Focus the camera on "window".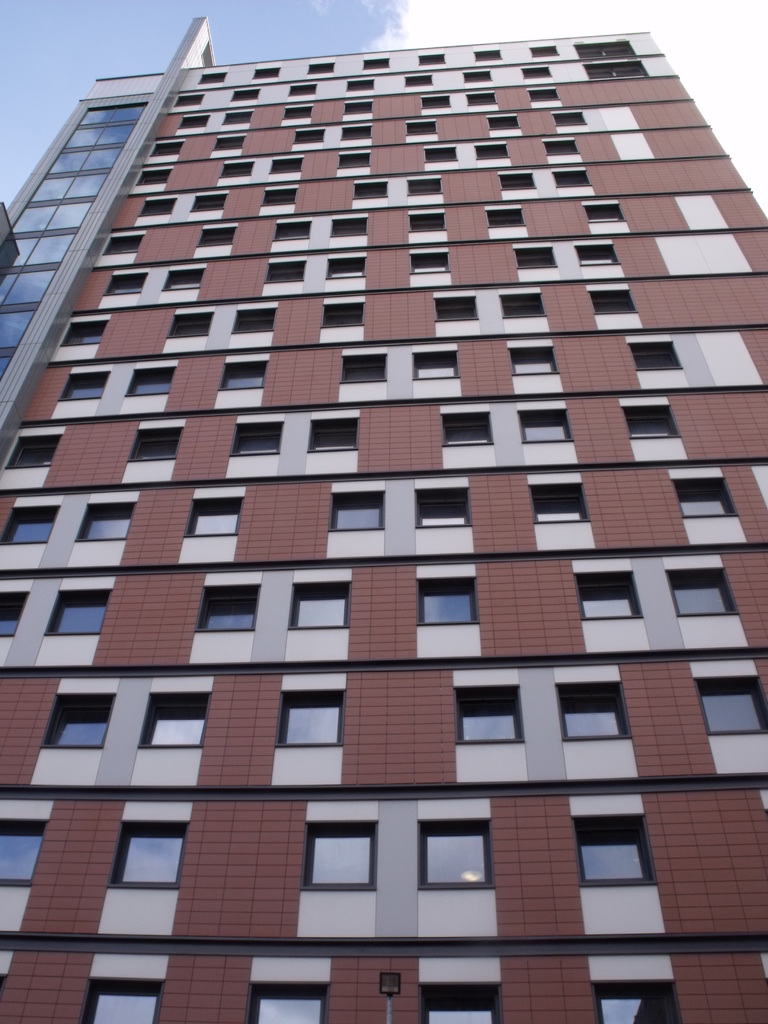
Focus region: select_region(6, 430, 60, 468).
